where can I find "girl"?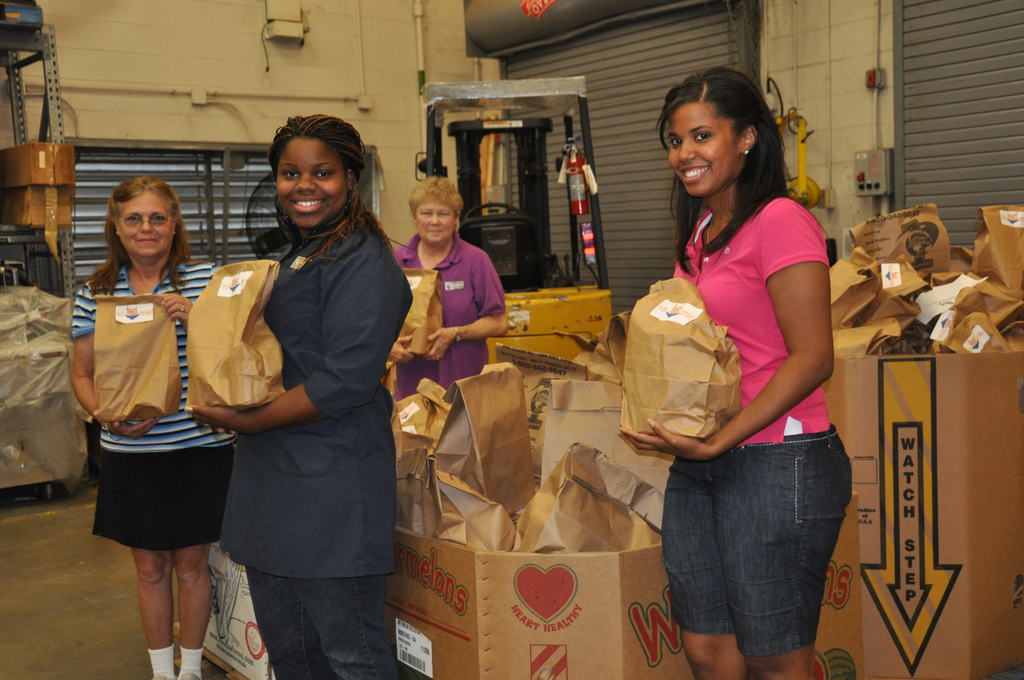
You can find it at bbox=[620, 61, 851, 679].
